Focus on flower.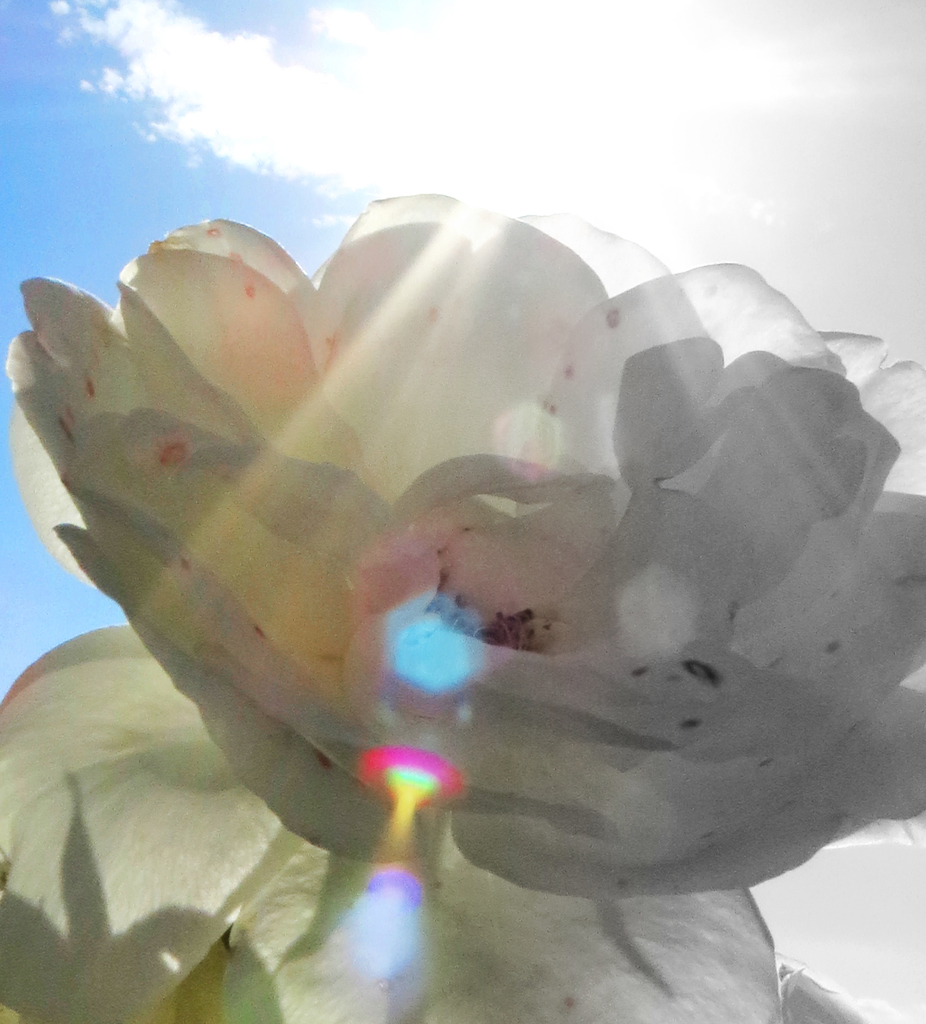
Focused at pyautogui.locateOnScreen(35, 174, 886, 964).
